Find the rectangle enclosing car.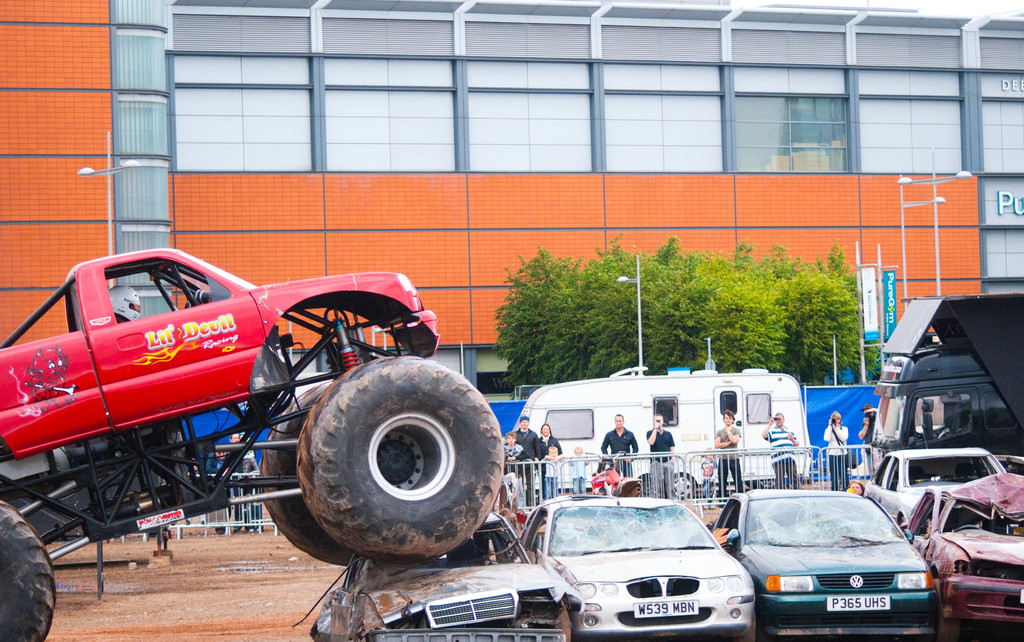
<box>718,480,943,641</box>.
